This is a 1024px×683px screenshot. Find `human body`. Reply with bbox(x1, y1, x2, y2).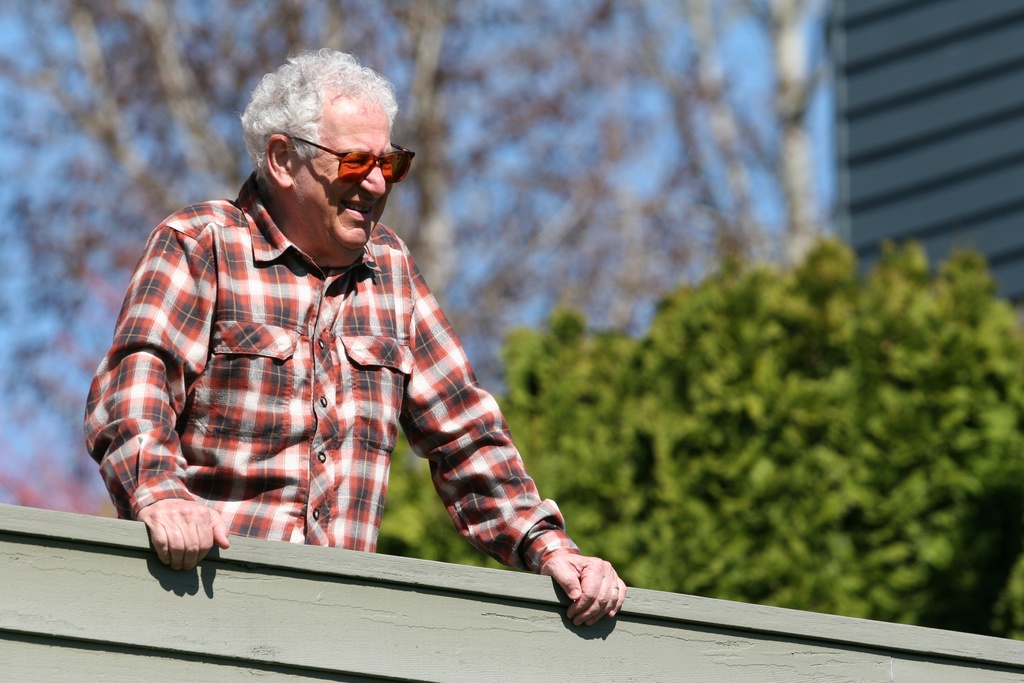
bbox(84, 47, 630, 646).
